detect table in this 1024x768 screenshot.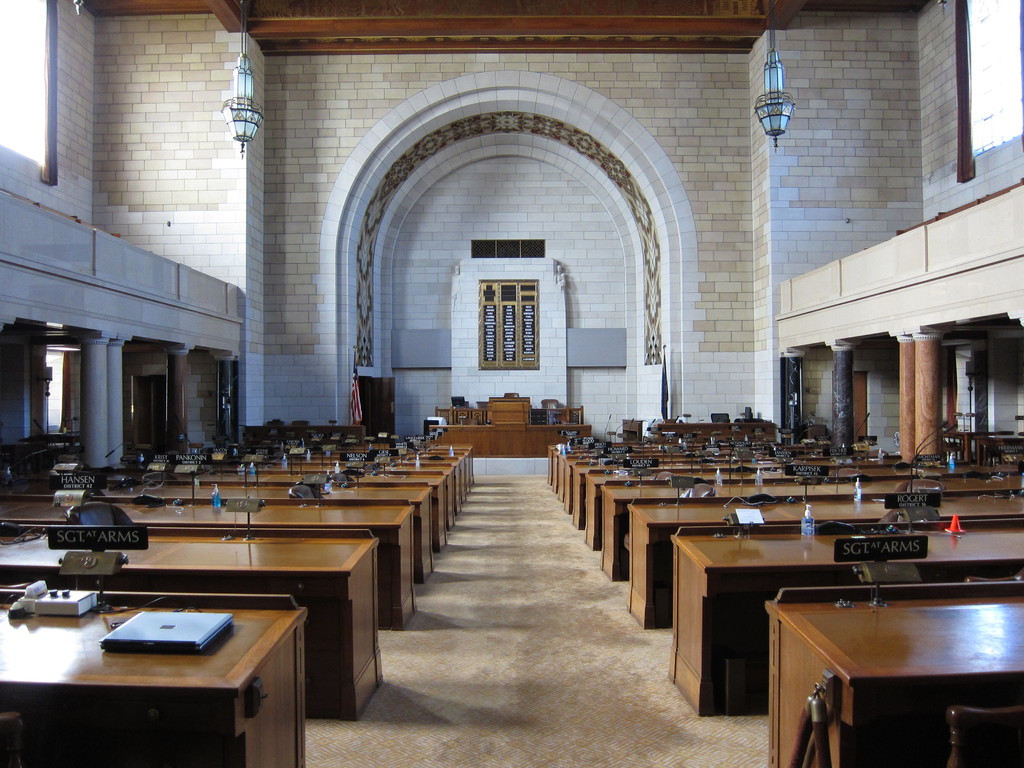
Detection: box(599, 471, 1023, 582).
